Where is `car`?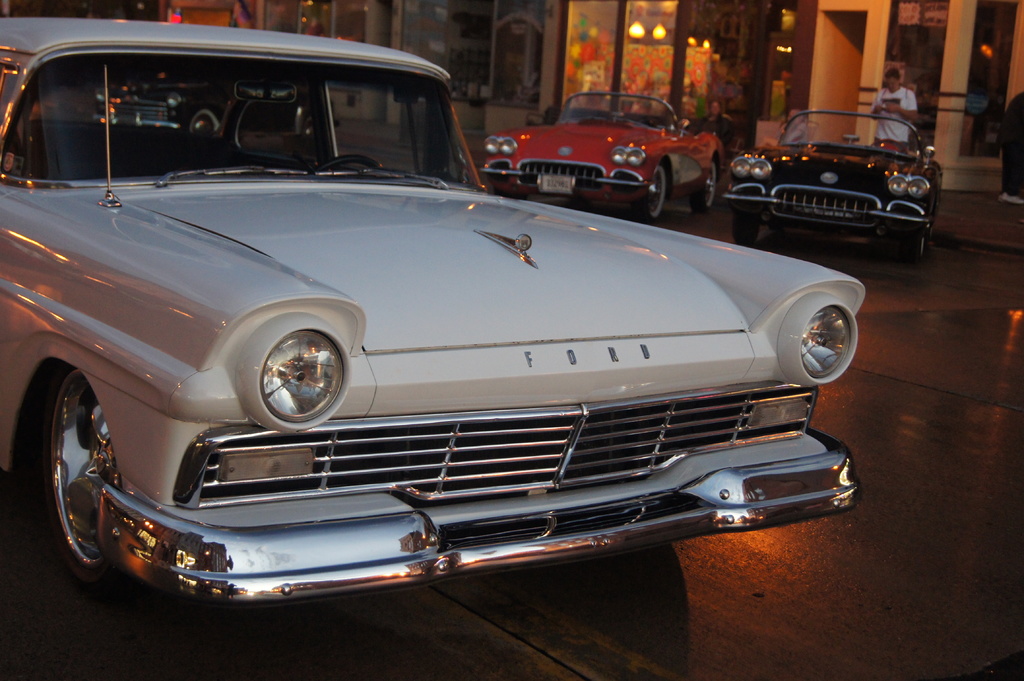
rect(476, 81, 722, 223).
